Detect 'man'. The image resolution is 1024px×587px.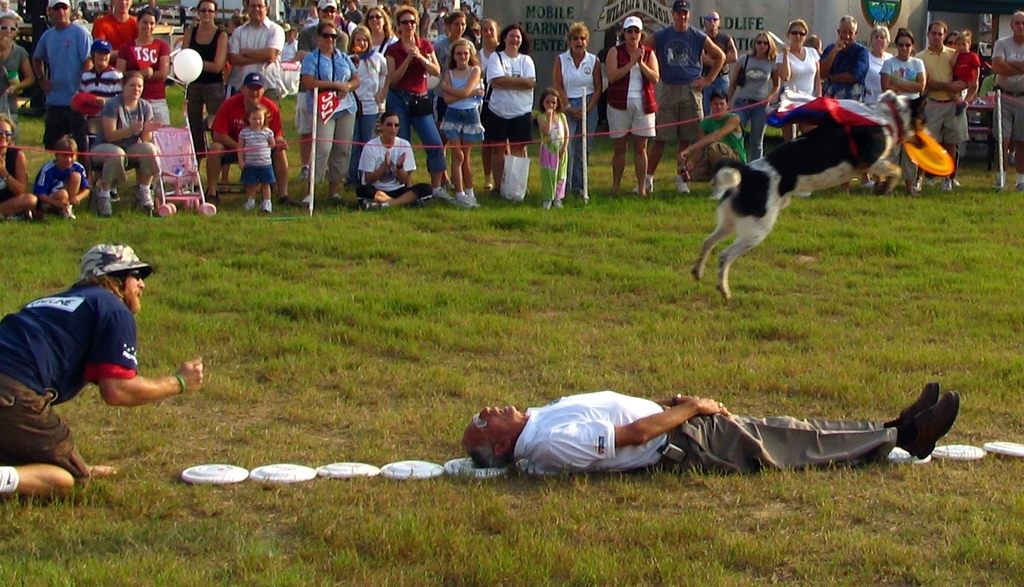
BBox(206, 72, 302, 208).
